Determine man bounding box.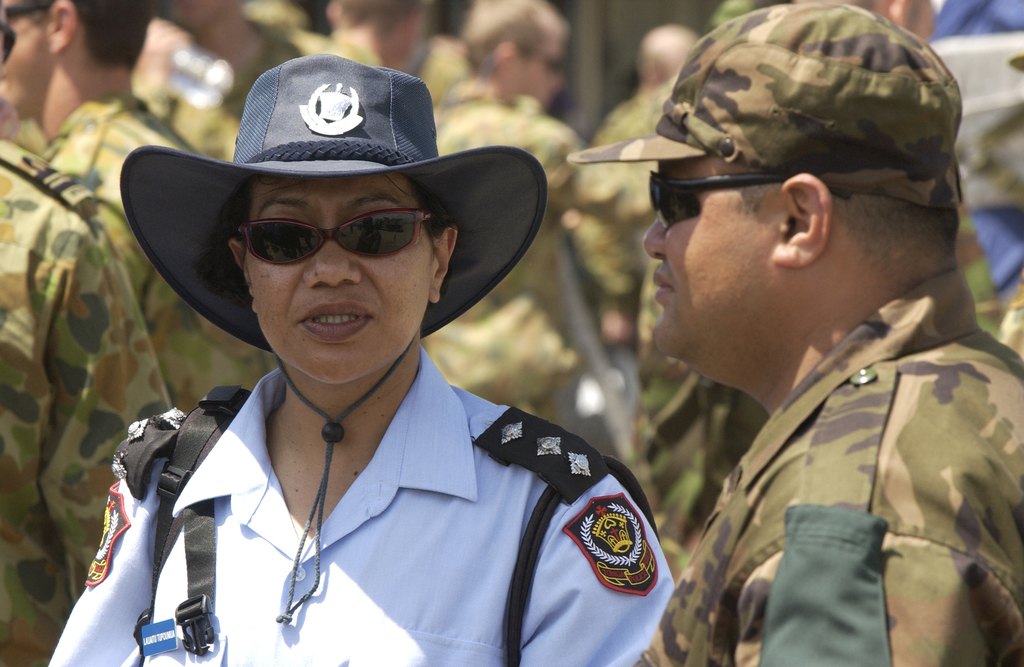
Determined: region(420, 0, 650, 427).
